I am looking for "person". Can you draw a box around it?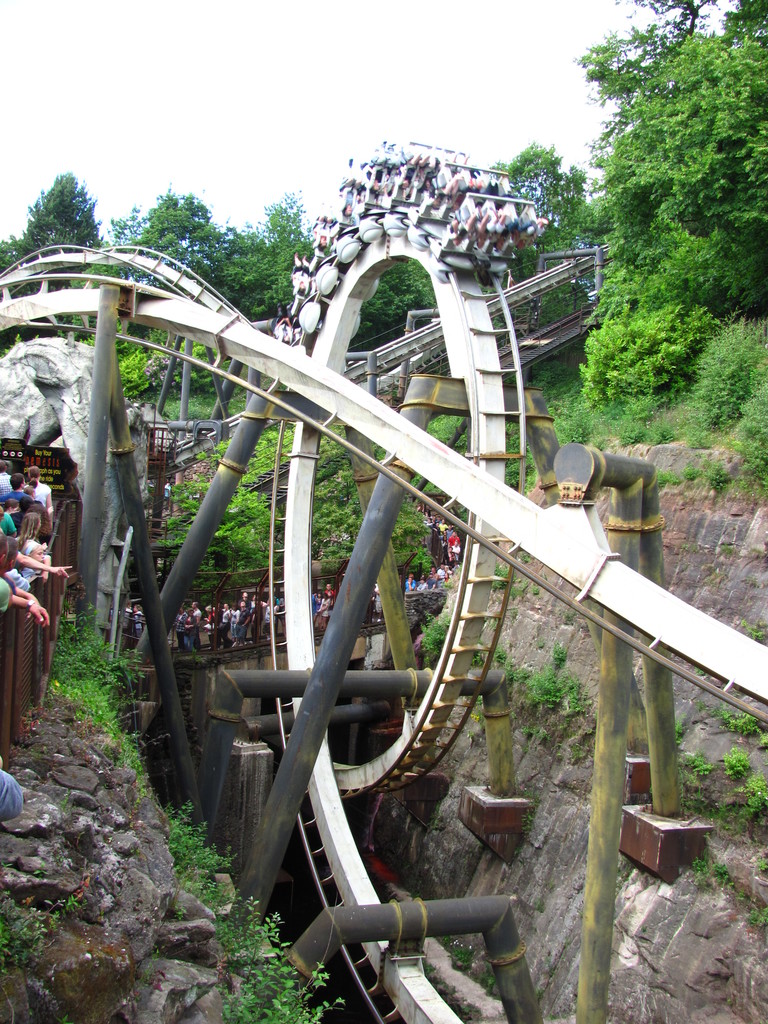
Sure, the bounding box is bbox(0, 493, 72, 576).
